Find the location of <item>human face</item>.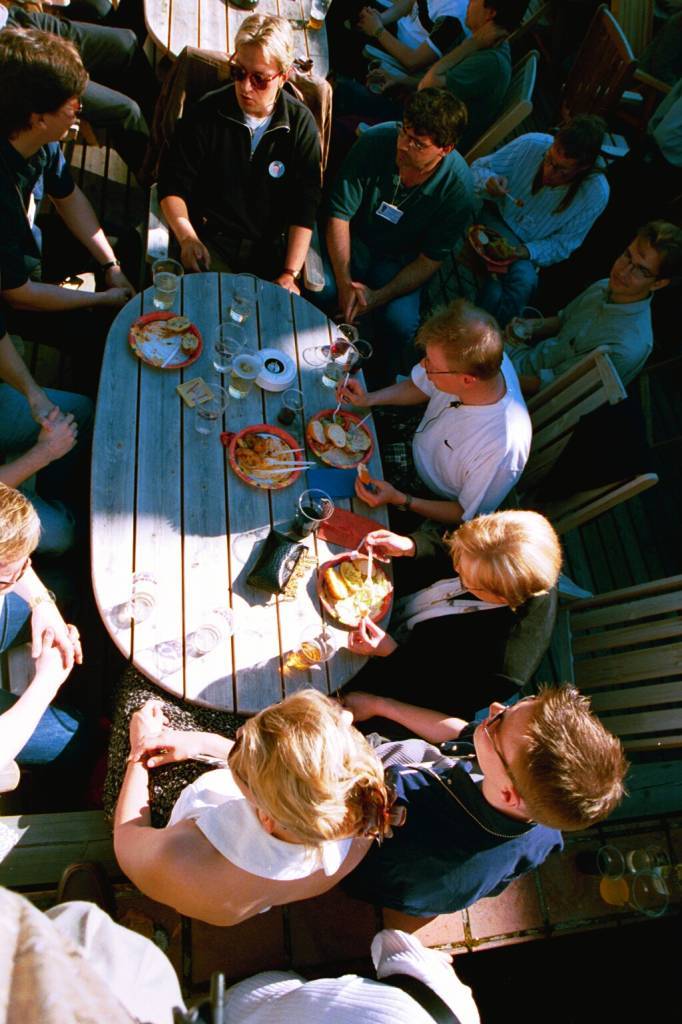
Location: detection(234, 45, 280, 116).
